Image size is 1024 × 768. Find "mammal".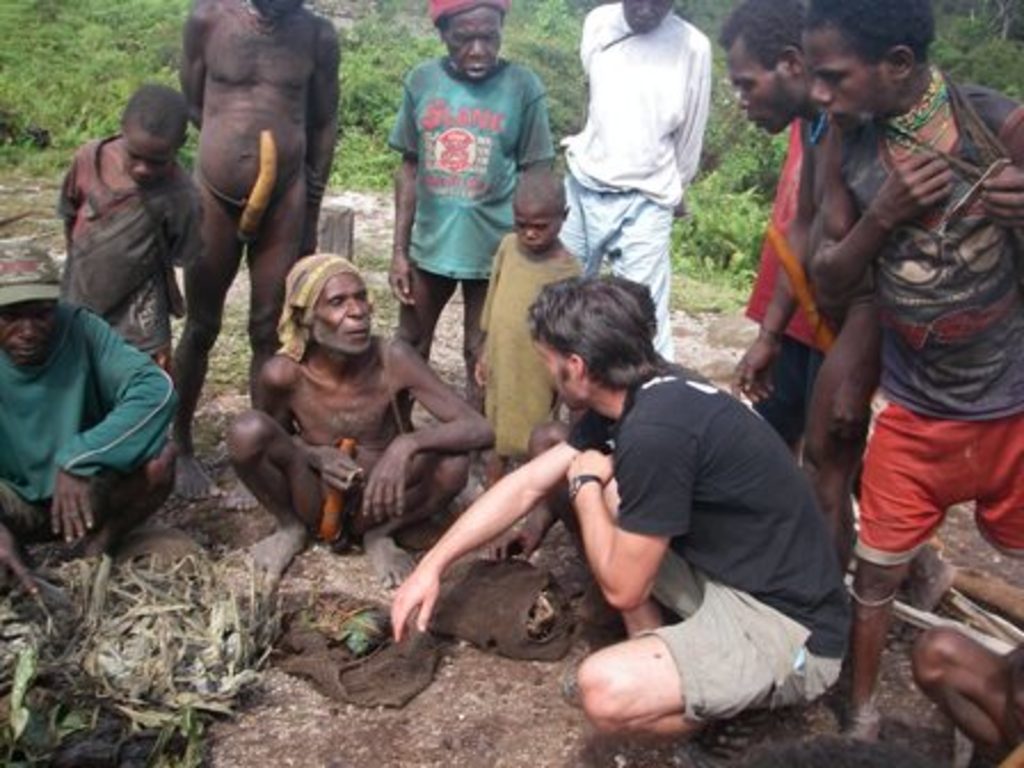
224,251,498,592.
